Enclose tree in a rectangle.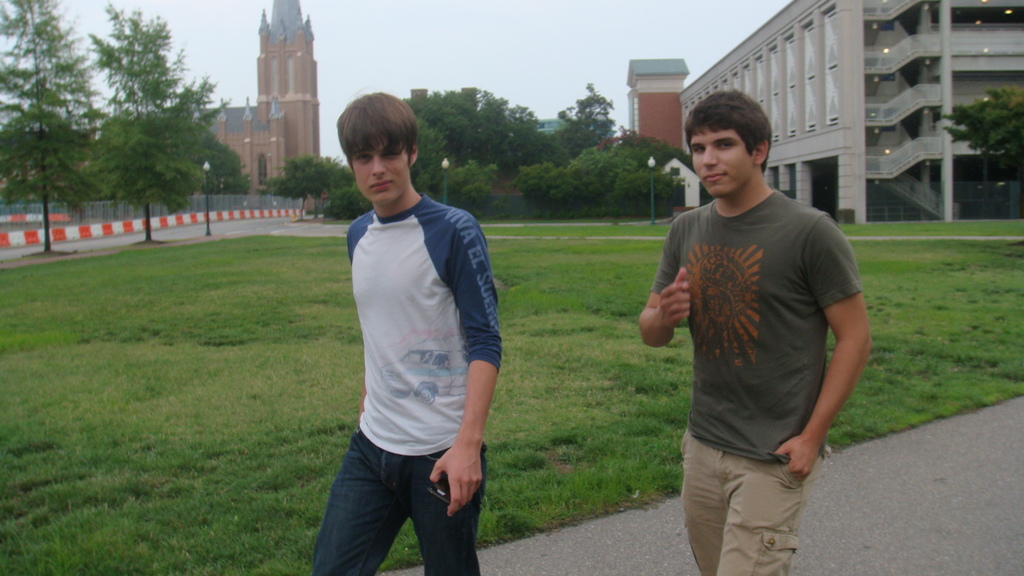
locate(196, 130, 252, 192).
